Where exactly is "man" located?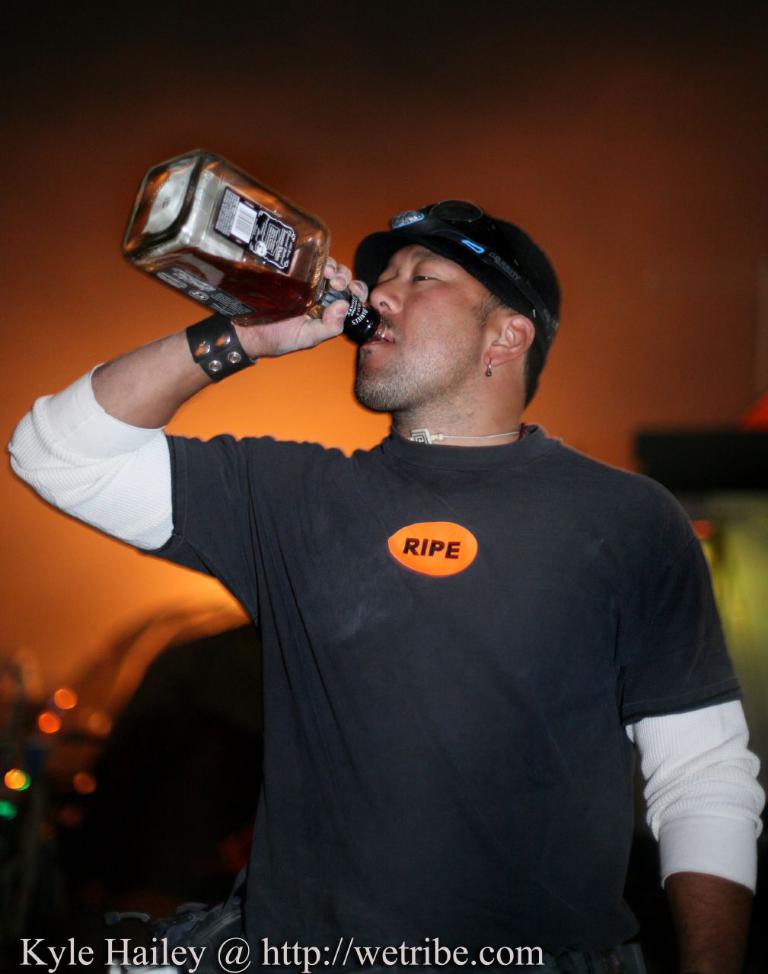
Its bounding box is region(121, 181, 727, 965).
